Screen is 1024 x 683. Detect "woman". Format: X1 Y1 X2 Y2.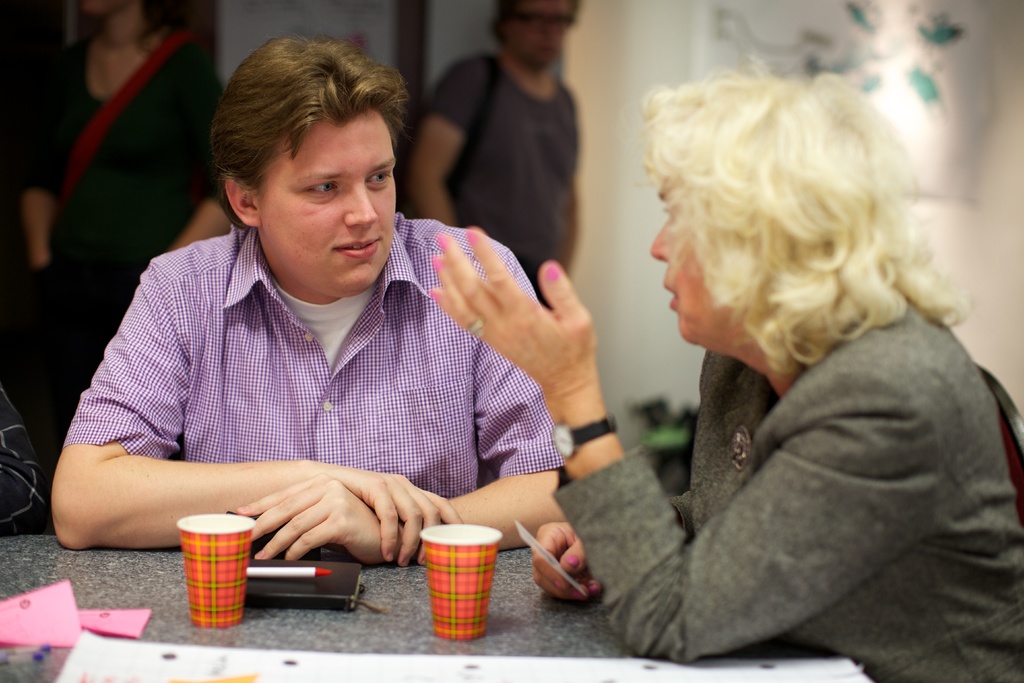
14 0 237 278.
